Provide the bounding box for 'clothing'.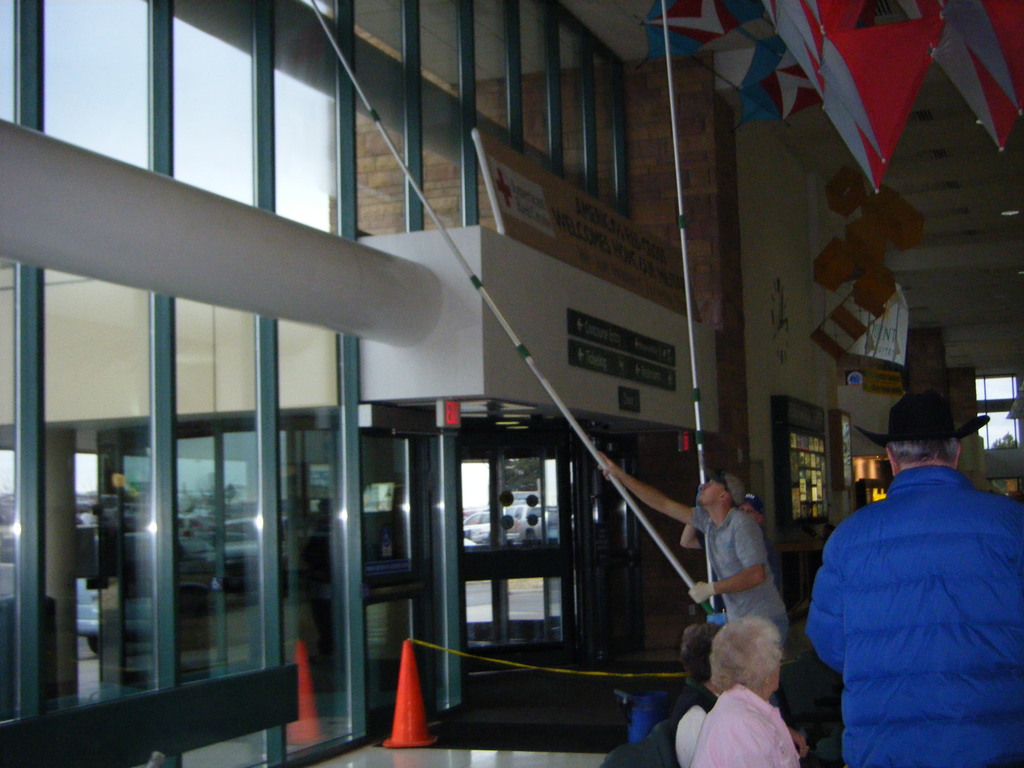
[x1=689, y1=499, x2=792, y2=643].
